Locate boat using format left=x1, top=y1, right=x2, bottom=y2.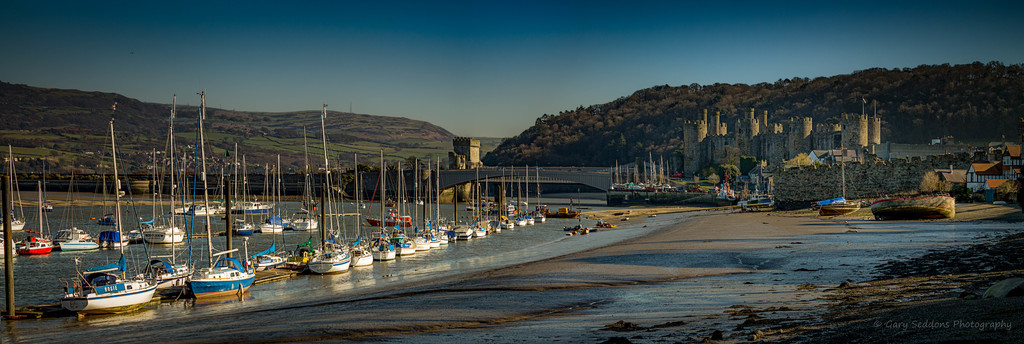
left=57, top=120, right=156, bottom=316.
